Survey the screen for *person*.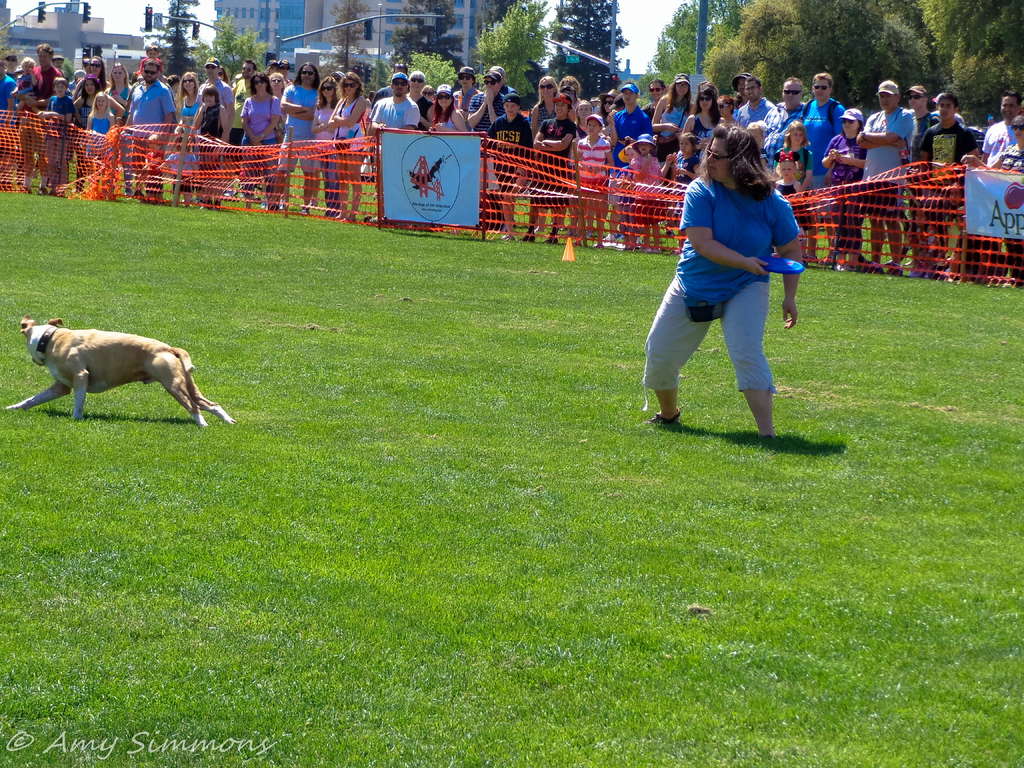
Survey found: select_region(806, 106, 870, 191).
